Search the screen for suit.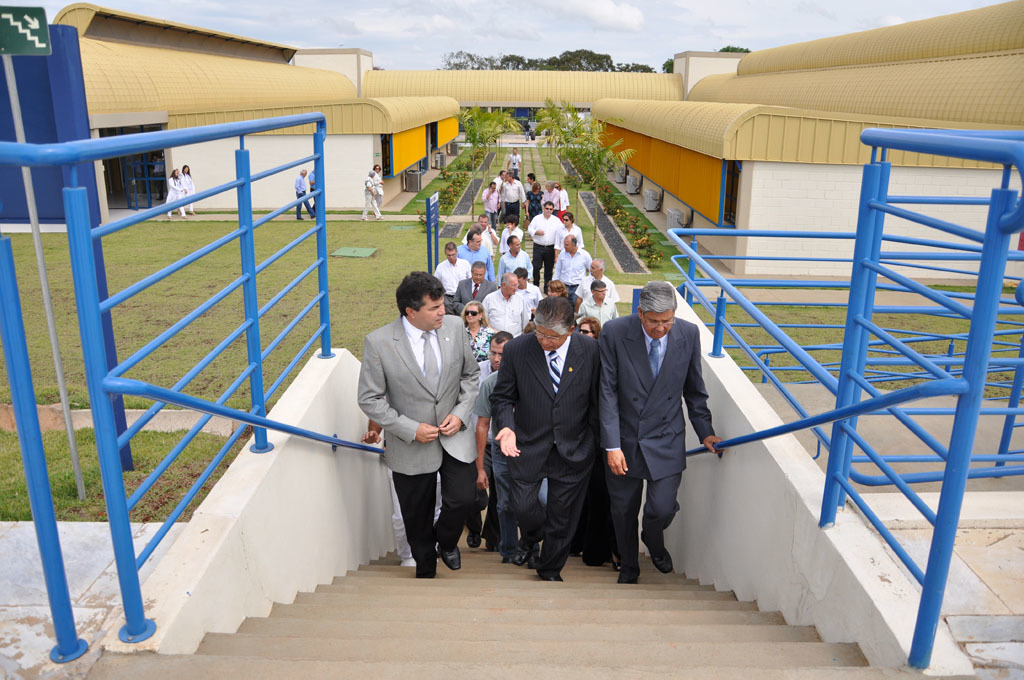
Found at box(497, 281, 597, 576).
